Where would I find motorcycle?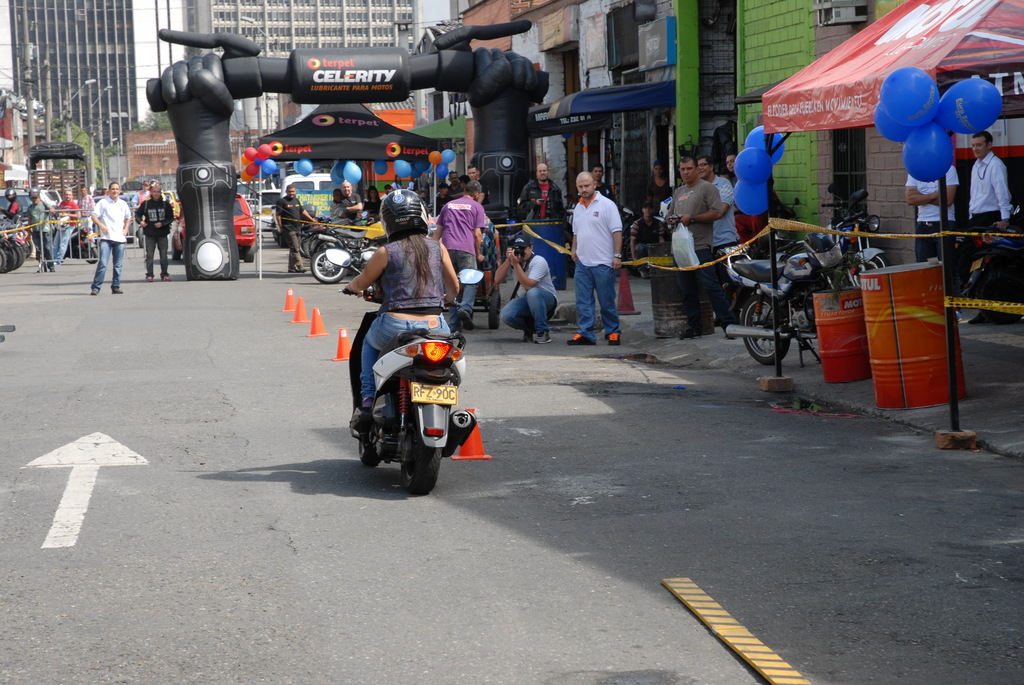
At bbox=[719, 189, 861, 367].
